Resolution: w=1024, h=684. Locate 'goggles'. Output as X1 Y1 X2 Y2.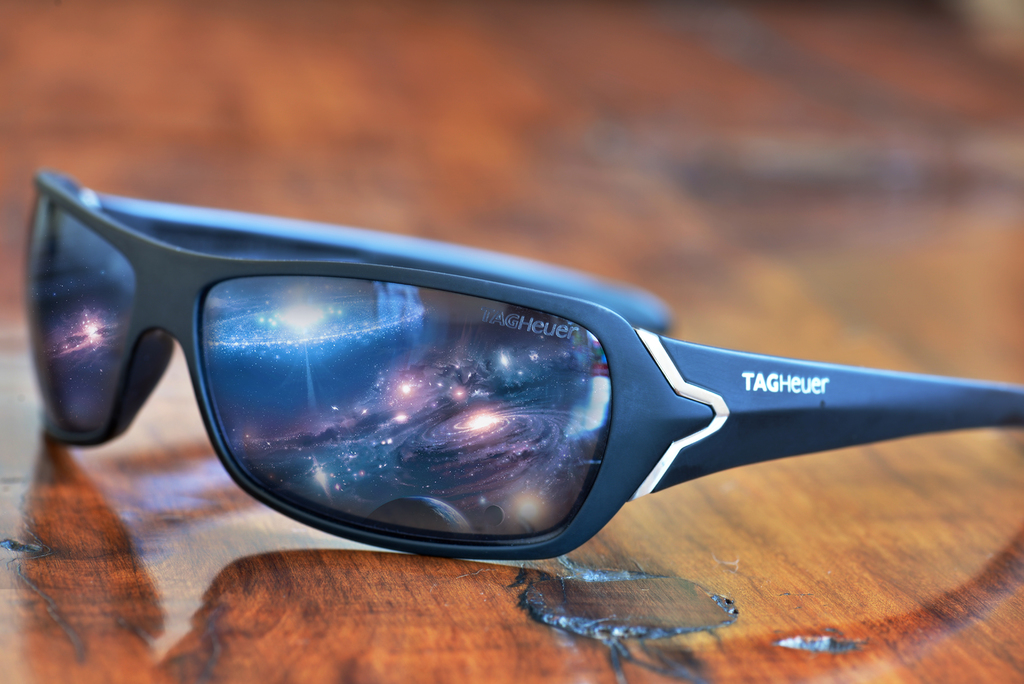
21 168 1023 564.
